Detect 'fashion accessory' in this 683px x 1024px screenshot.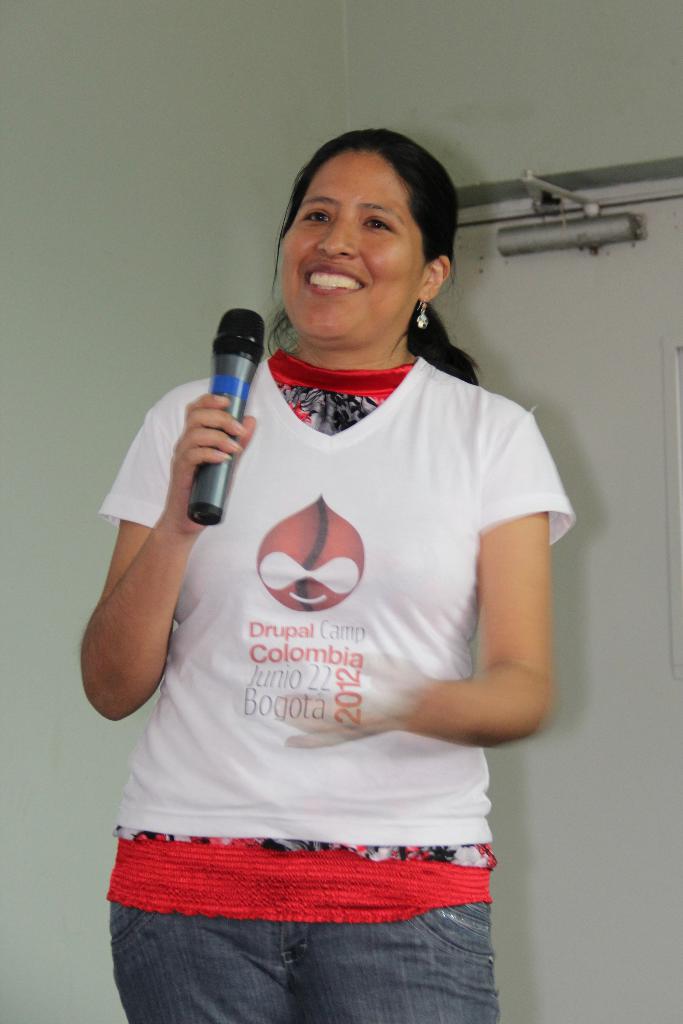
Detection: 415,297,430,328.
